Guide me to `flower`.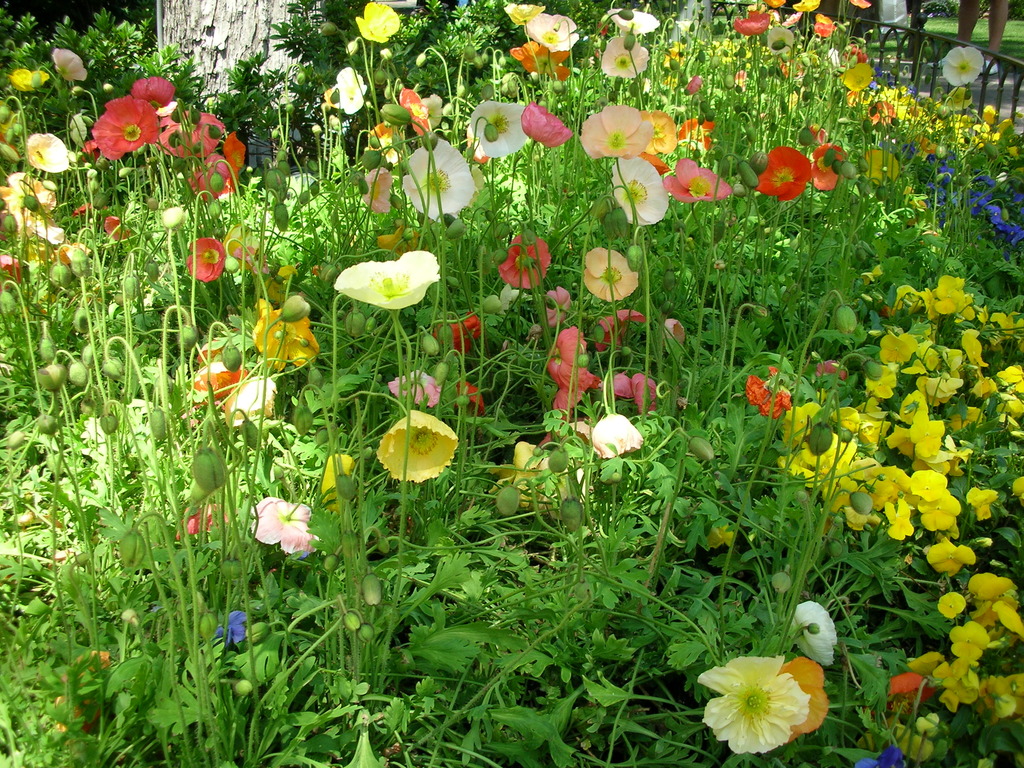
Guidance: [x1=955, y1=622, x2=1004, y2=658].
